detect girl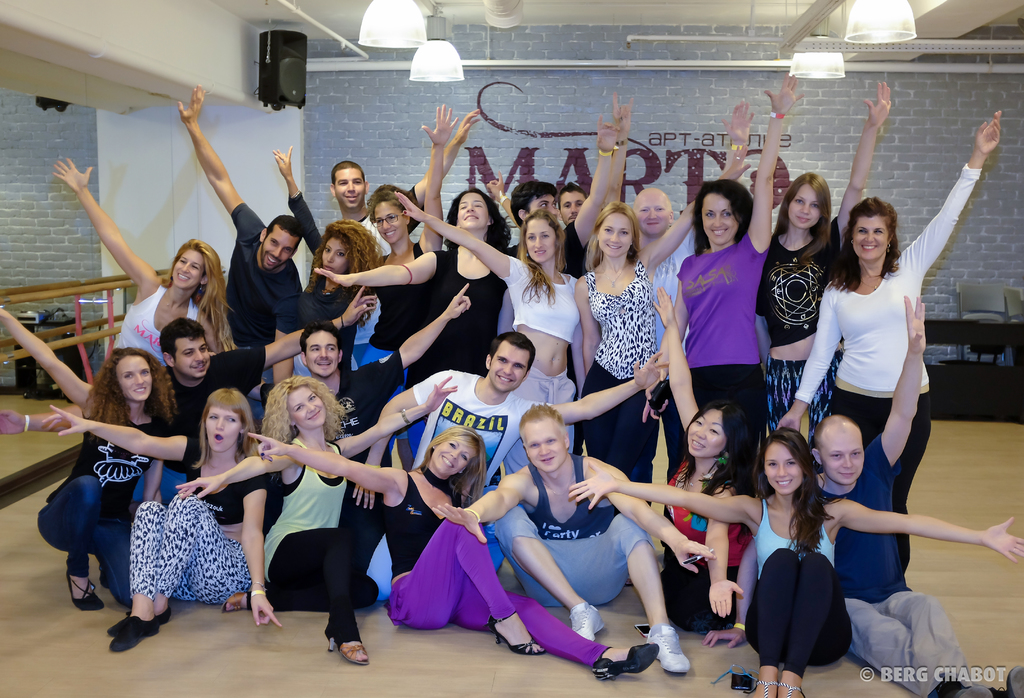
{"x1": 52, "y1": 157, "x2": 236, "y2": 348}
